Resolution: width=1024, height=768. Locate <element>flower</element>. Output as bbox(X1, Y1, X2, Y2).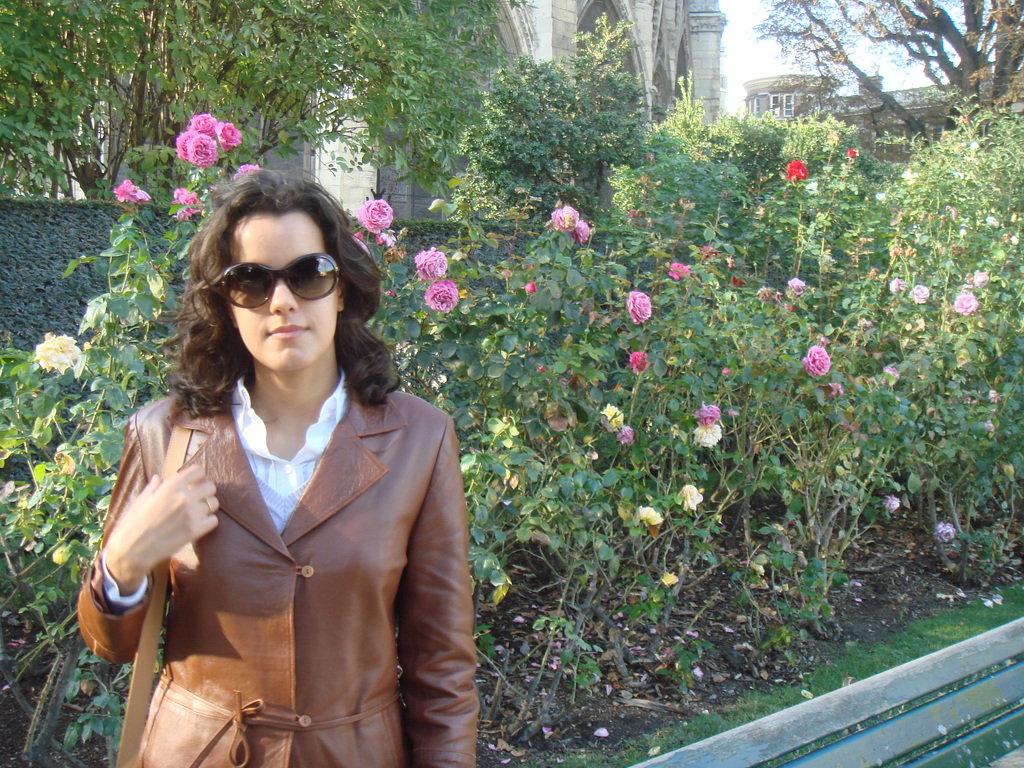
bbox(418, 249, 447, 284).
